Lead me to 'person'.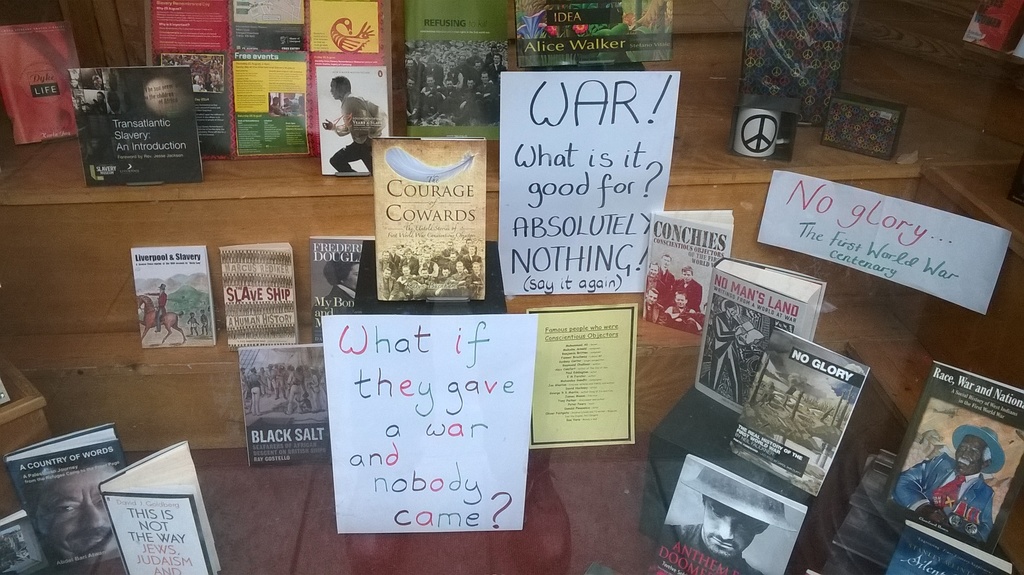
Lead to (x1=24, y1=451, x2=126, y2=574).
